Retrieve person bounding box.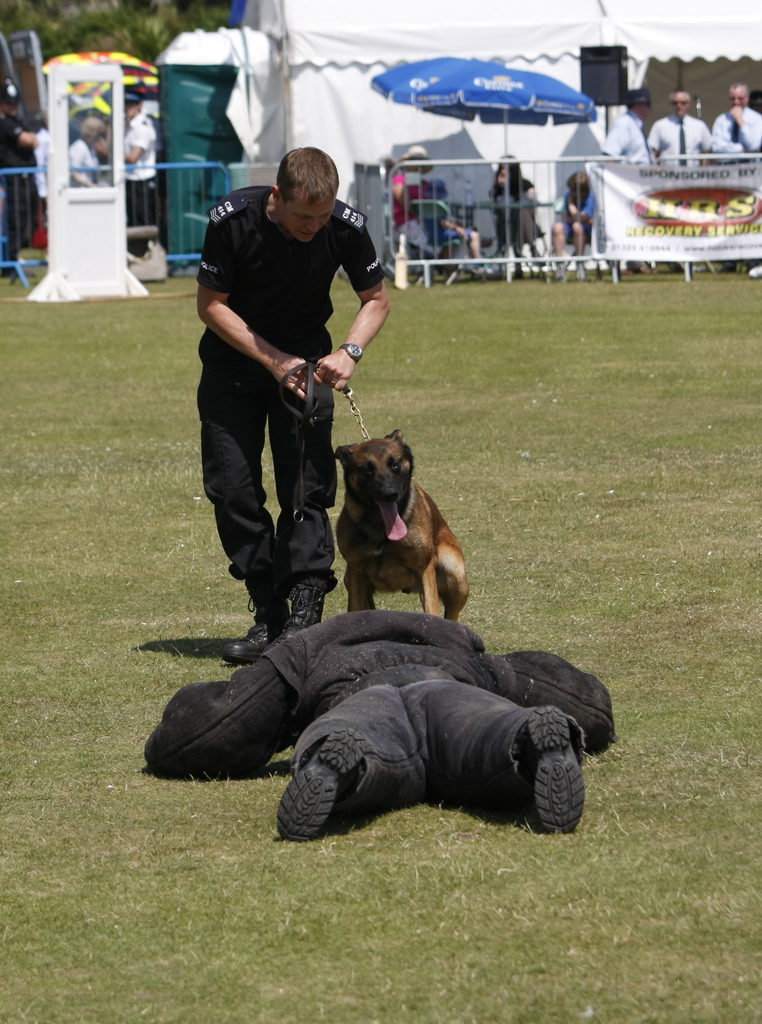
Bounding box: box(650, 88, 716, 168).
